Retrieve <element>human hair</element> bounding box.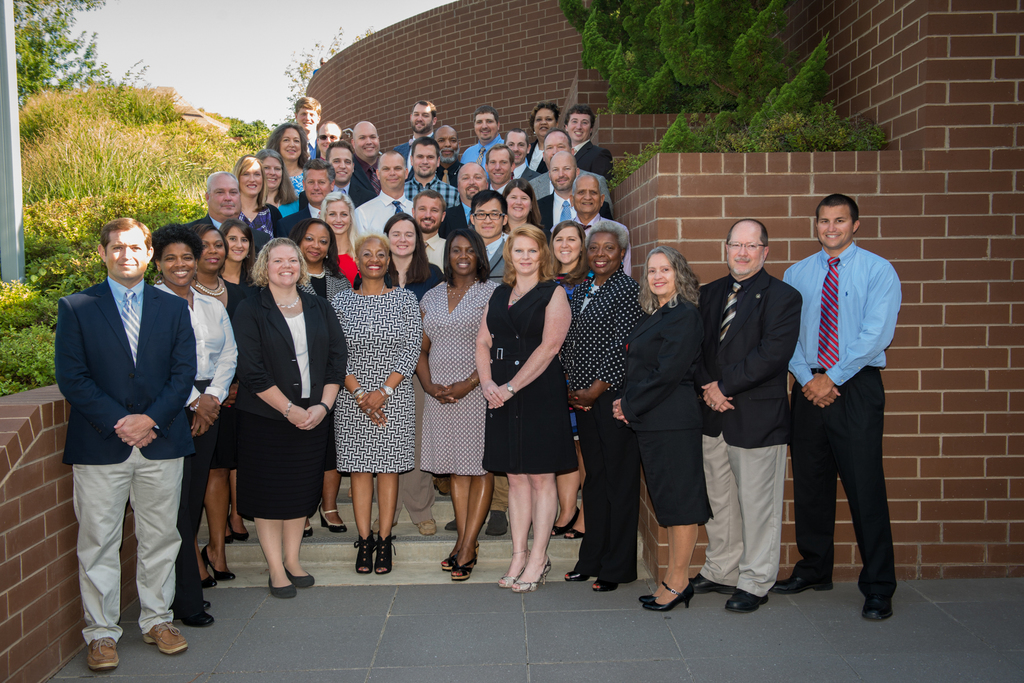
Bounding box: [x1=502, y1=175, x2=536, y2=220].
